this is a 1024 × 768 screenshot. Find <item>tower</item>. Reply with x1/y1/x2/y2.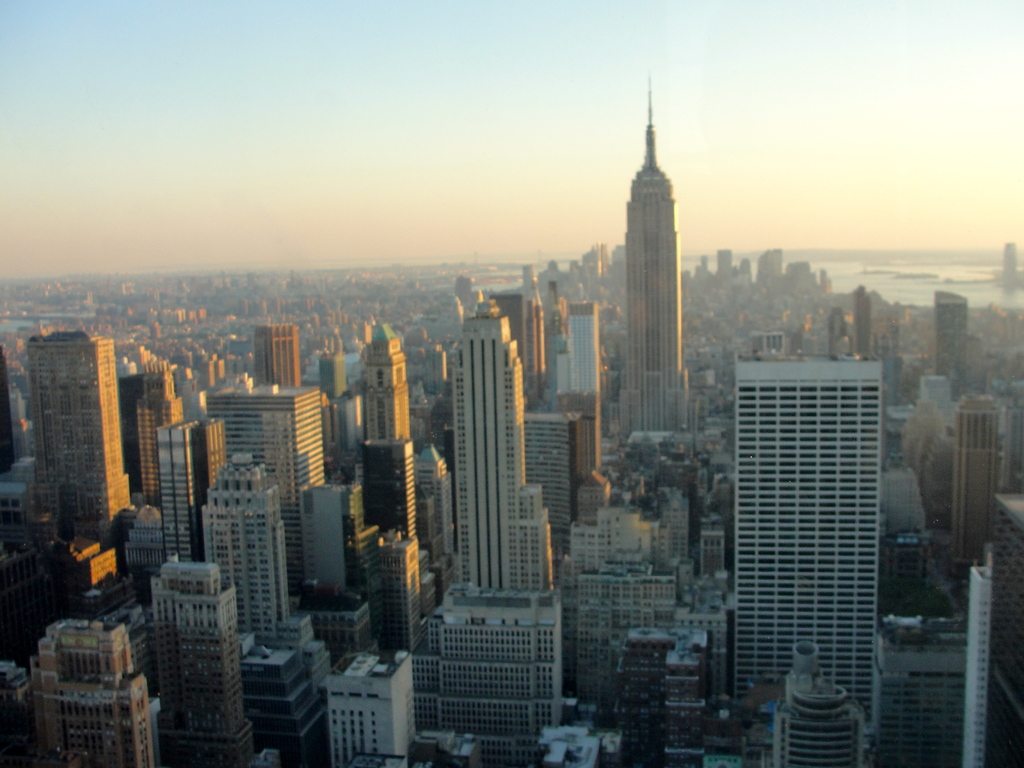
621/74/689/437.
